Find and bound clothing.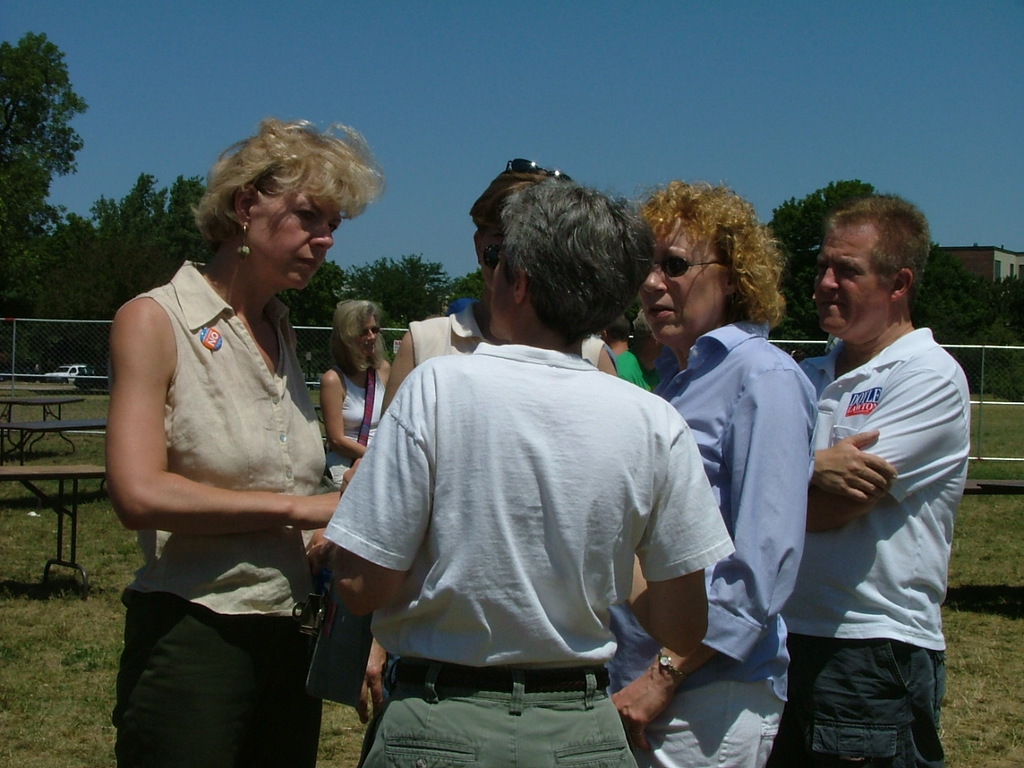
Bound: 337, 273, 718, 742.
